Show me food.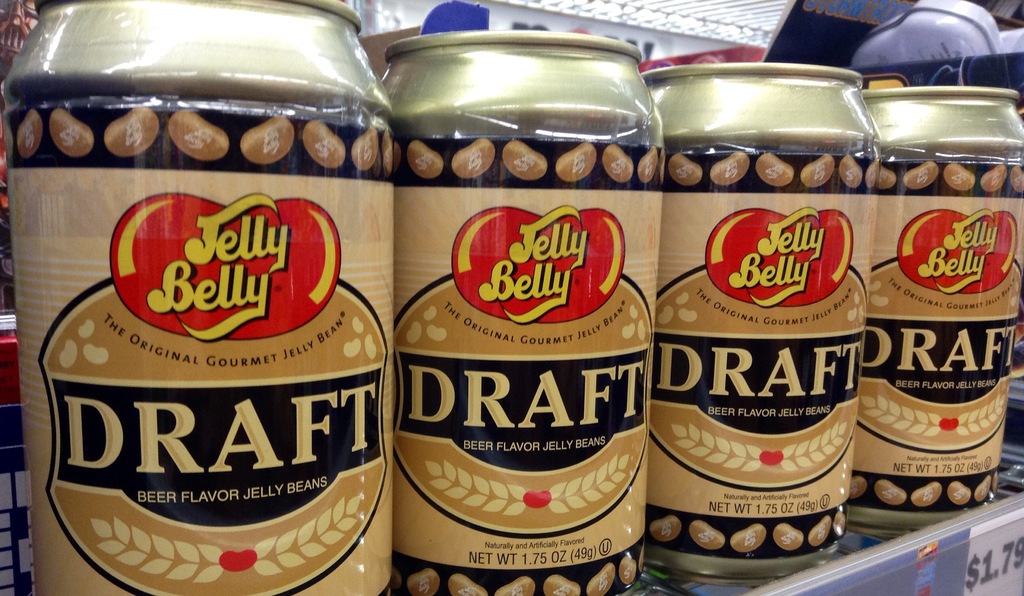
food is here: rect(656, 149, 670, 182).
